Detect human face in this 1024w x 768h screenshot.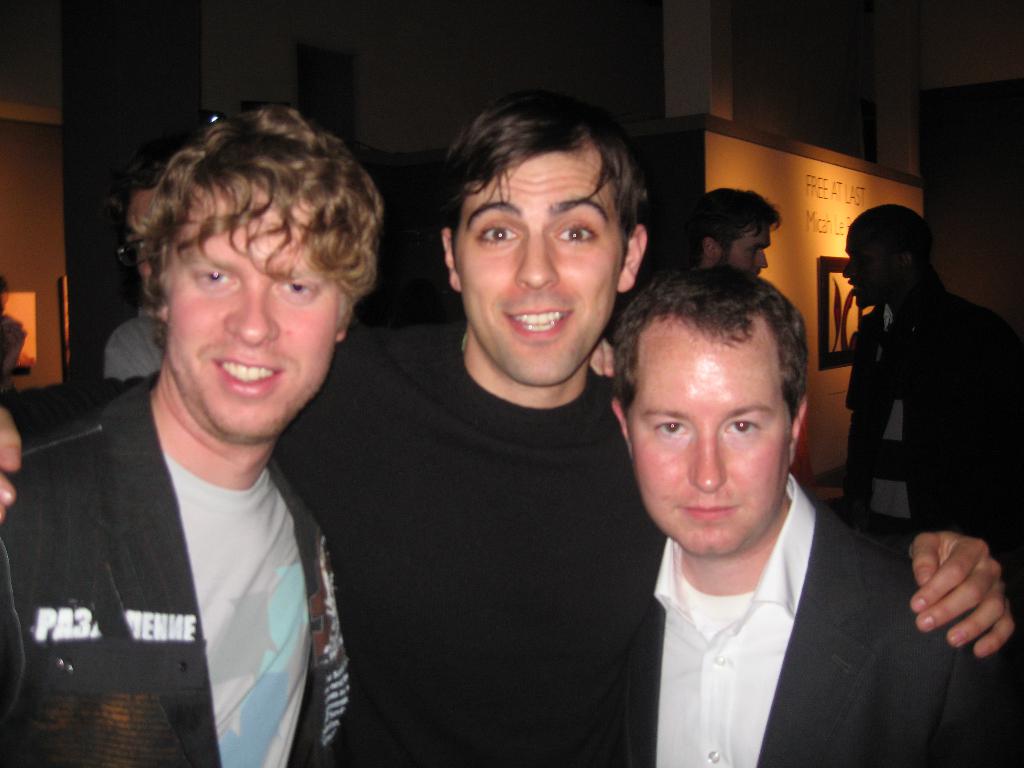
Detection: 620, 305, 790, 556.
